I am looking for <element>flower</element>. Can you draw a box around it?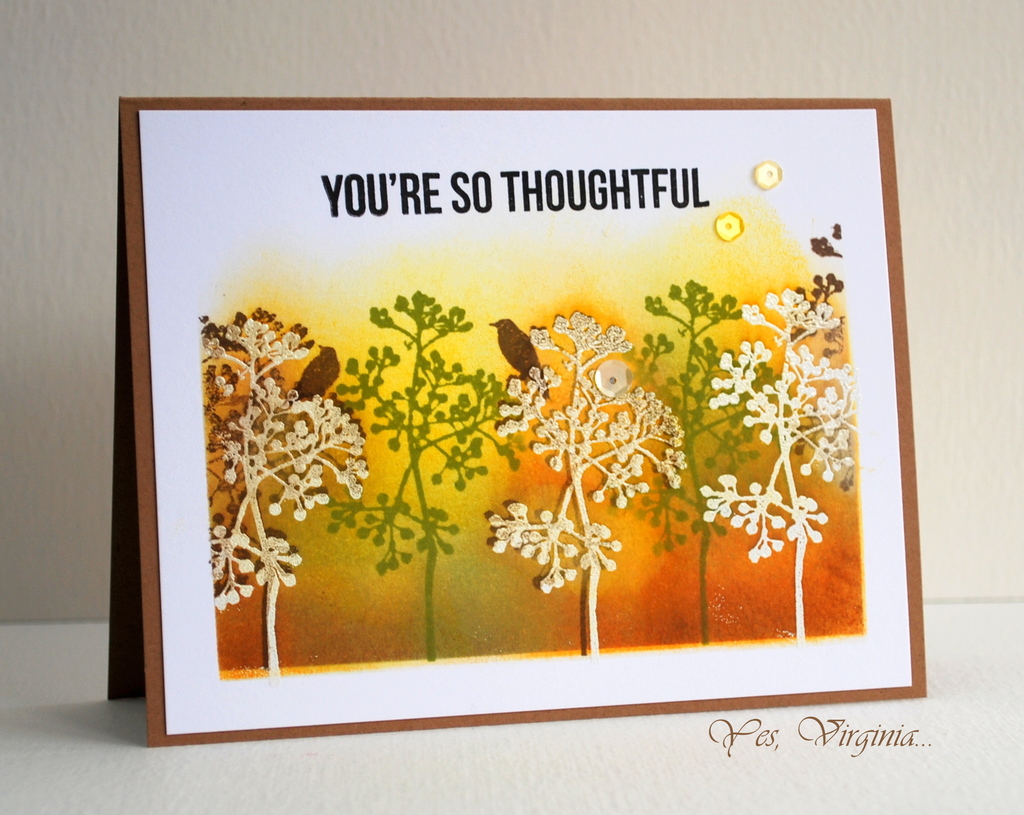
Sure, the bounding box is 201, 311, 374, 609.
